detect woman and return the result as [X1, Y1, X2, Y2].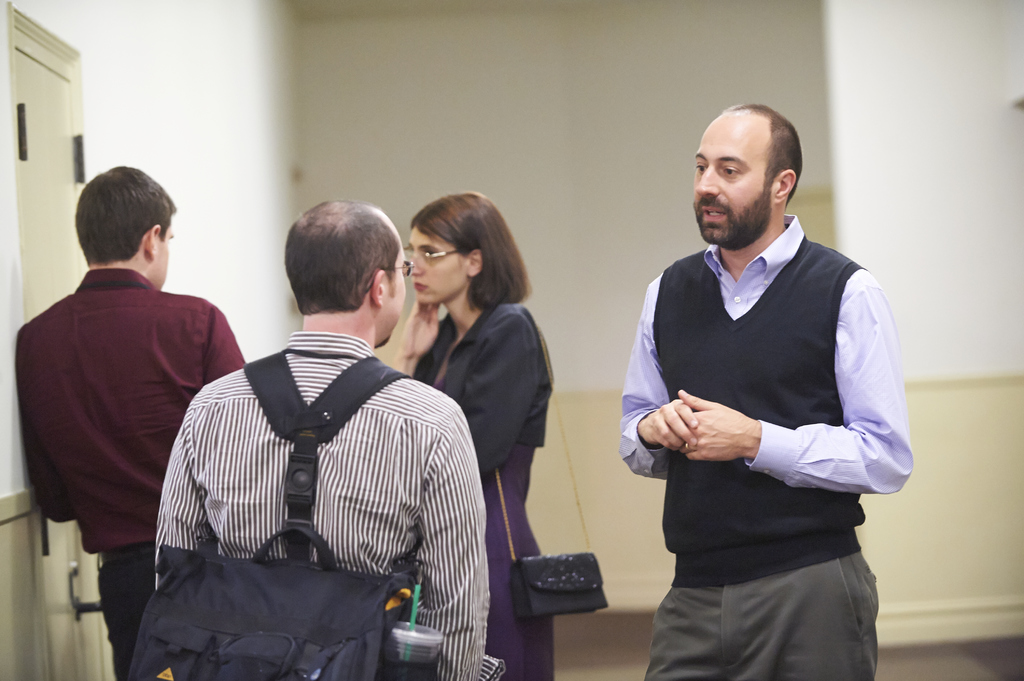
[403, 181, 562, 680].
